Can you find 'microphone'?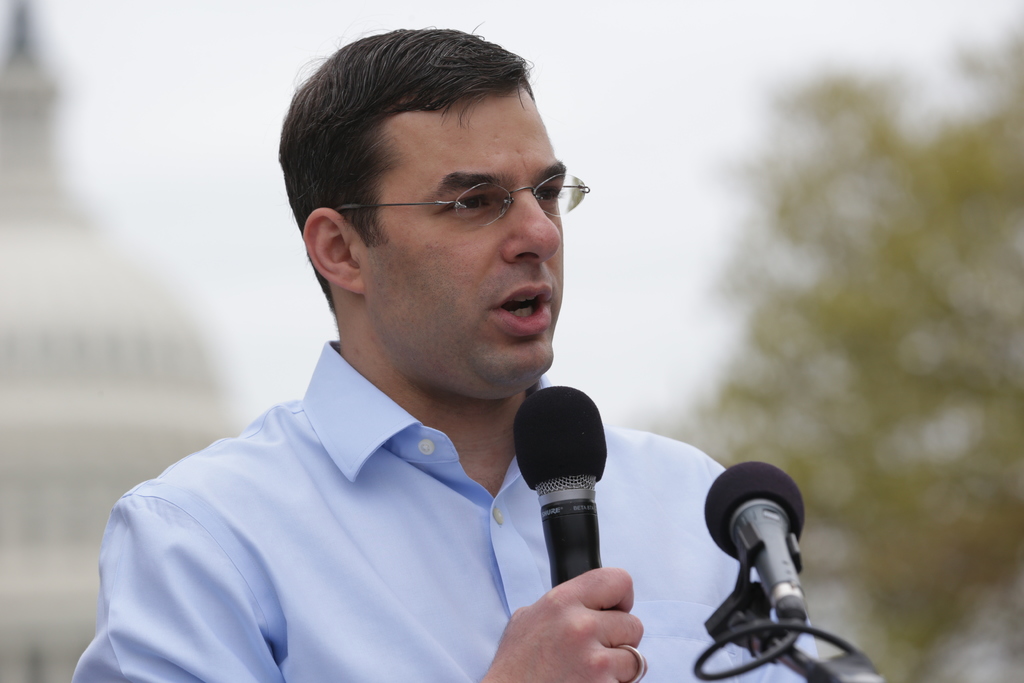
Yes, bounding box: detection(513, 387, 605, 598).
